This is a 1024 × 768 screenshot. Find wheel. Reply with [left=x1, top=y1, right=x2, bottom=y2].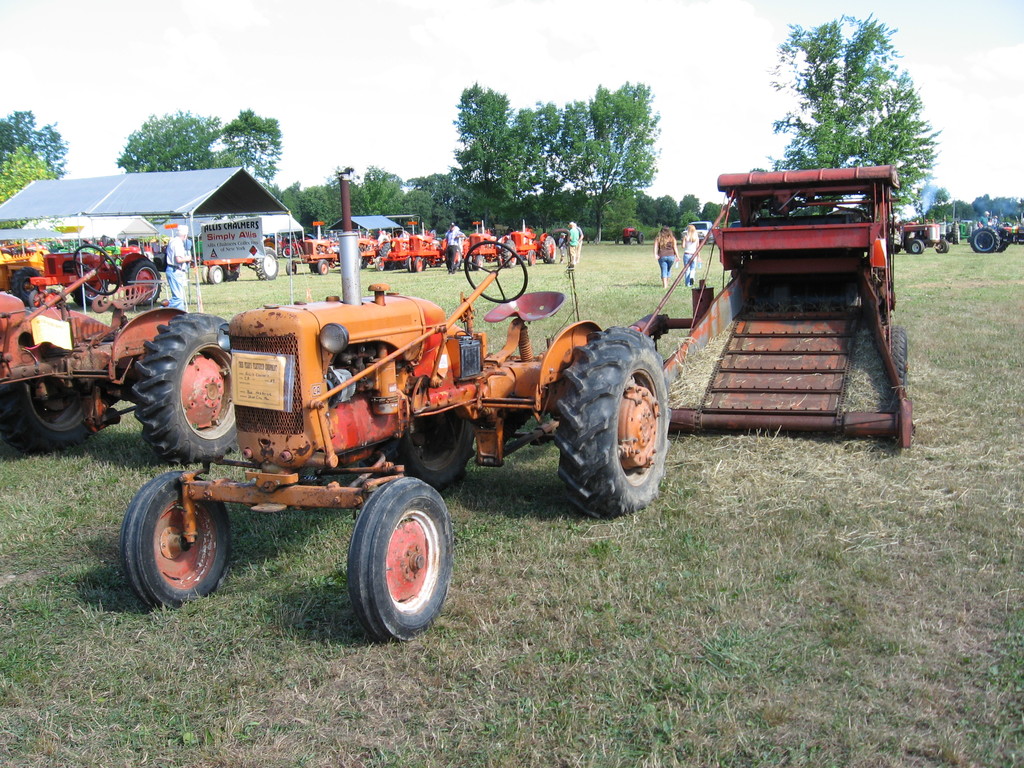
[left=406, top=257, right=413, bottom=273].
